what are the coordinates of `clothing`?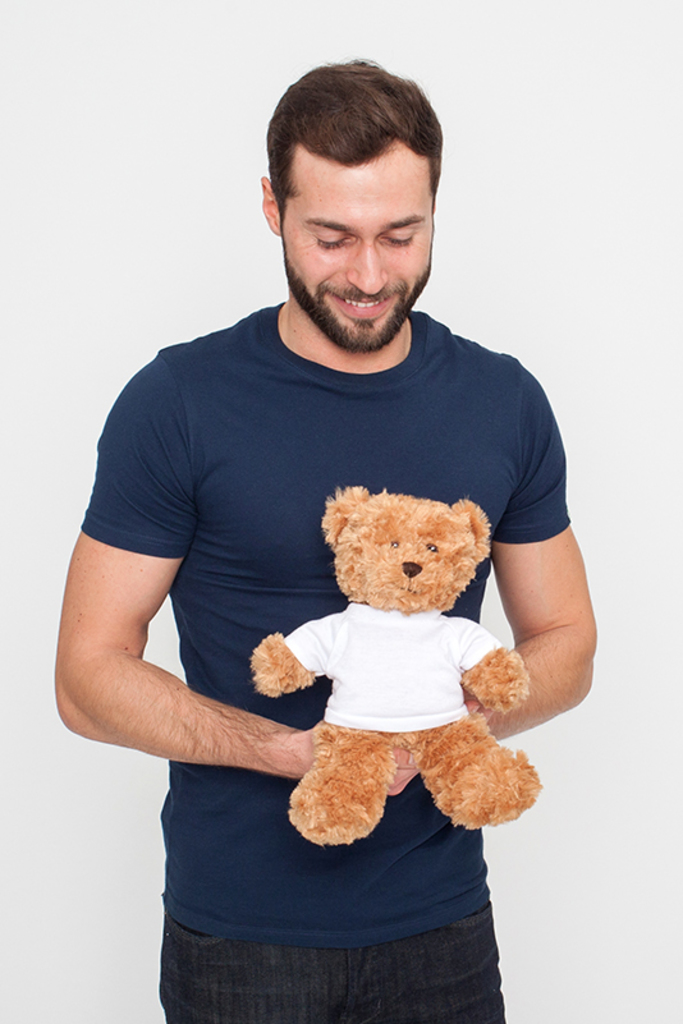
(52,249,582,938).
